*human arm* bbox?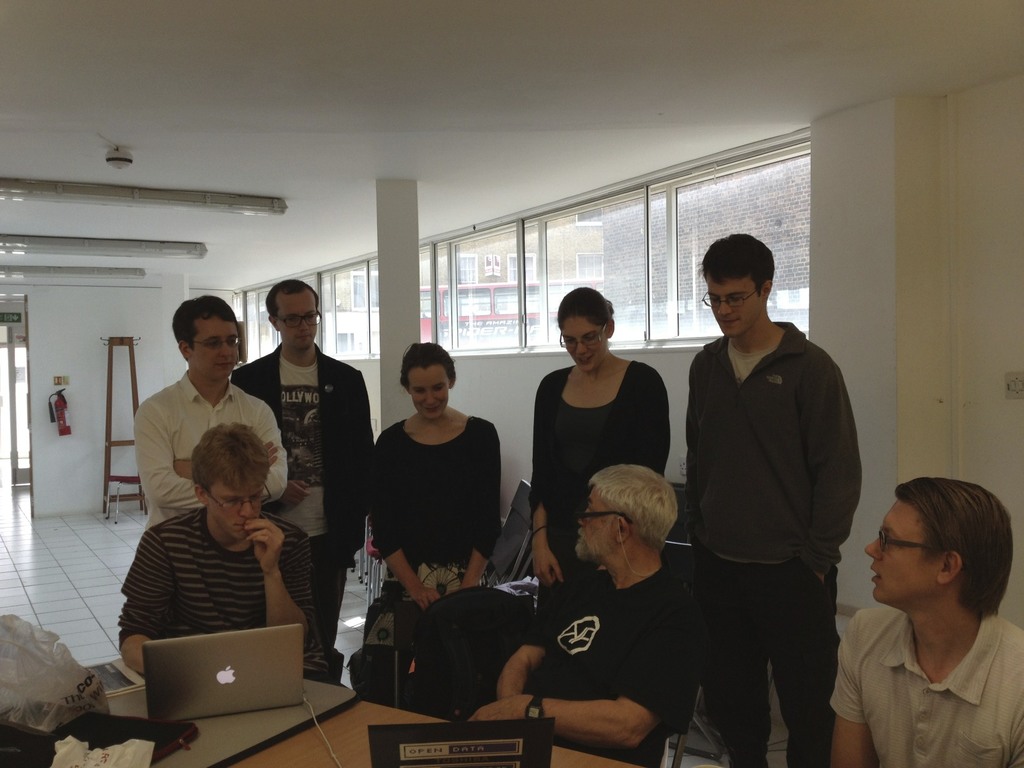
pyautogui.locateOnScreen(496, 607, 556, 699)
